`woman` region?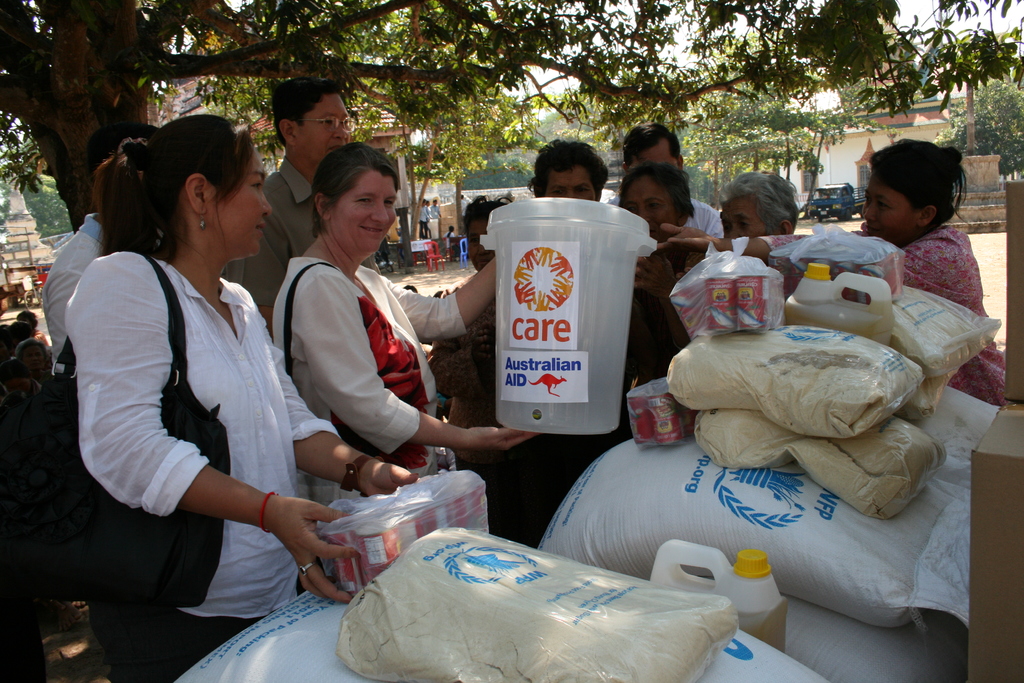
<box>444,224,458,251</box>
